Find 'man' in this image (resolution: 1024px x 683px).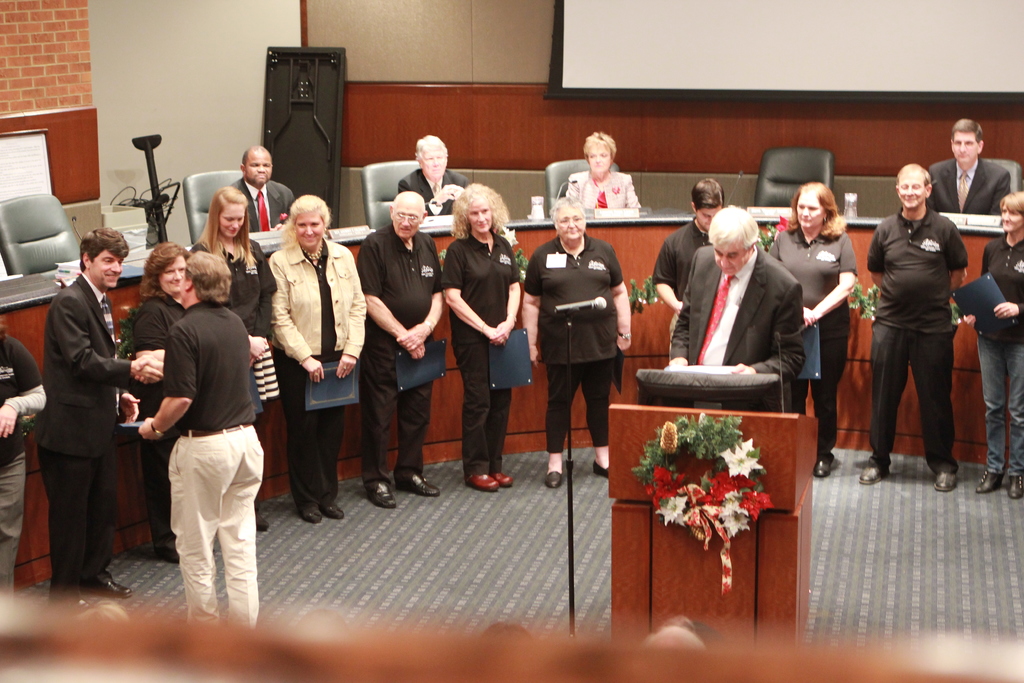
box(34, 224, 164, 613).
